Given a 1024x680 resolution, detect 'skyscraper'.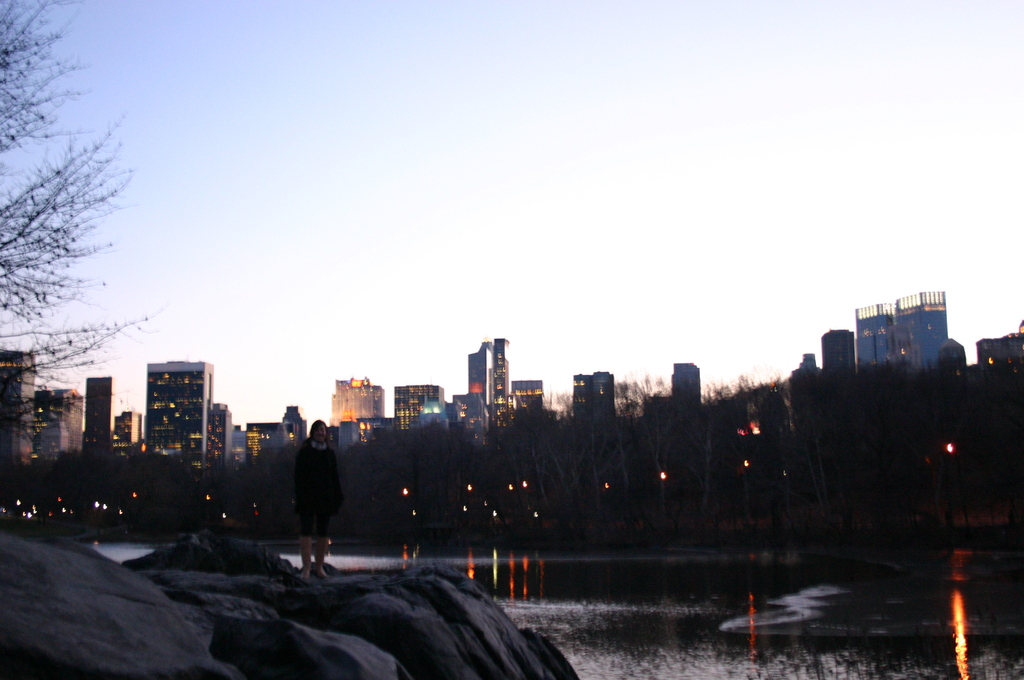
[972, 326, 1023, 373].
